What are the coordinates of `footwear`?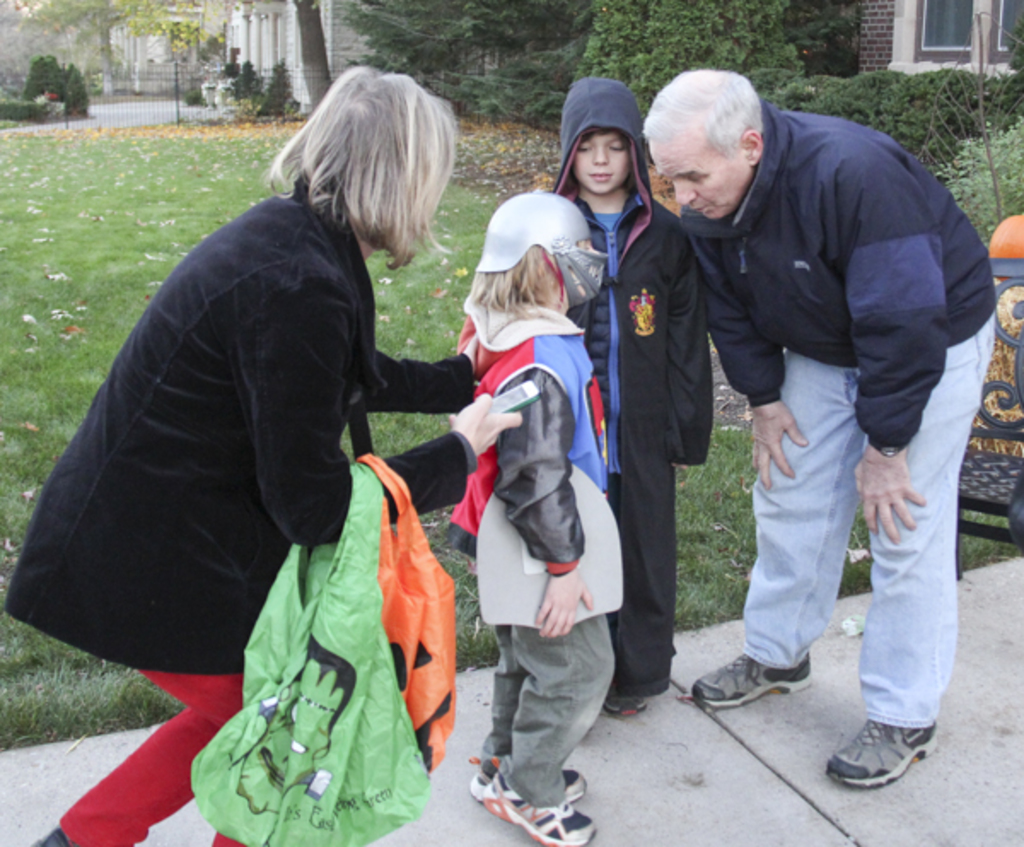
x1=689 y1=649 x2=811 y2=692.
